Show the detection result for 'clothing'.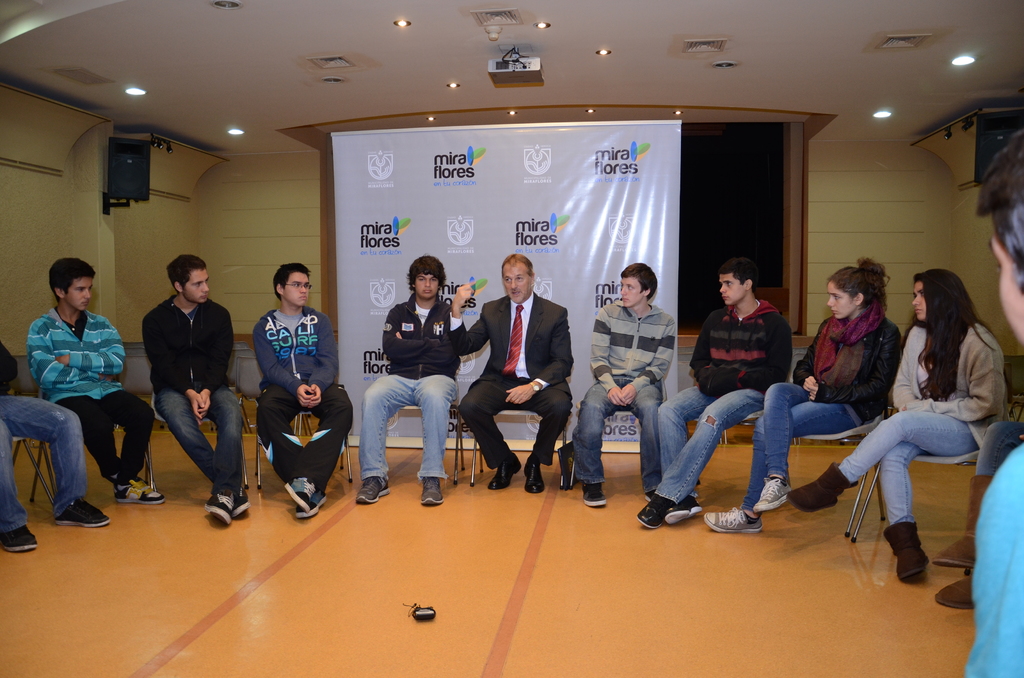
[138,288,244,498].
